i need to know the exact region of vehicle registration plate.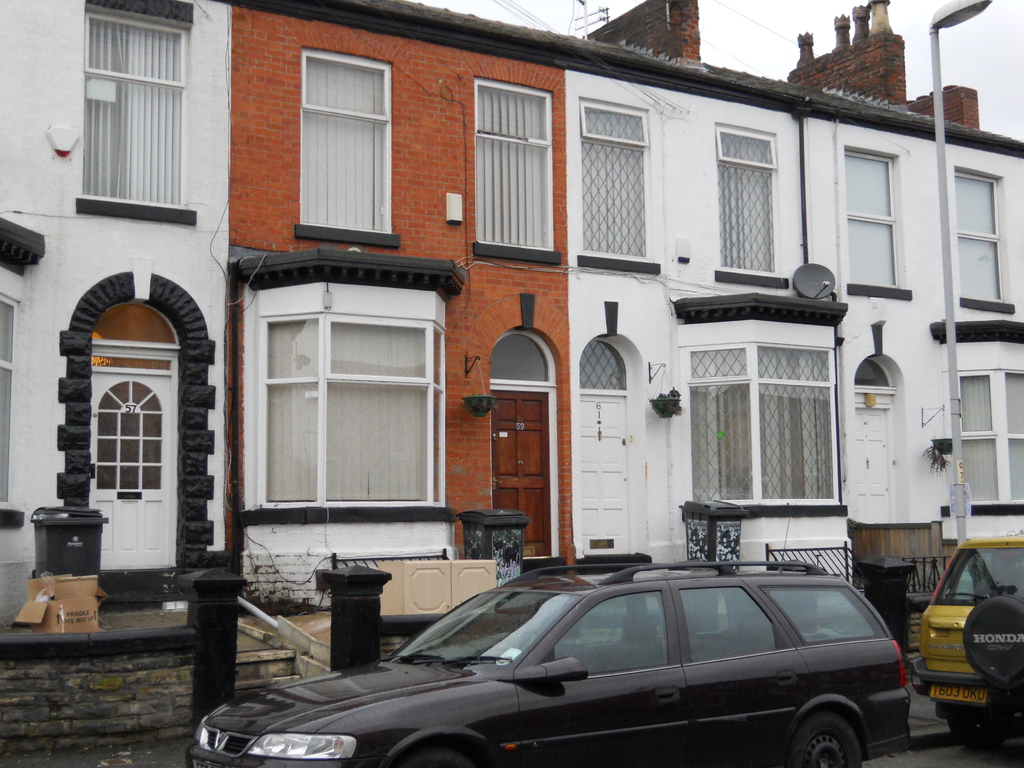
Region: l=929, t=685, r=989, b=701.
